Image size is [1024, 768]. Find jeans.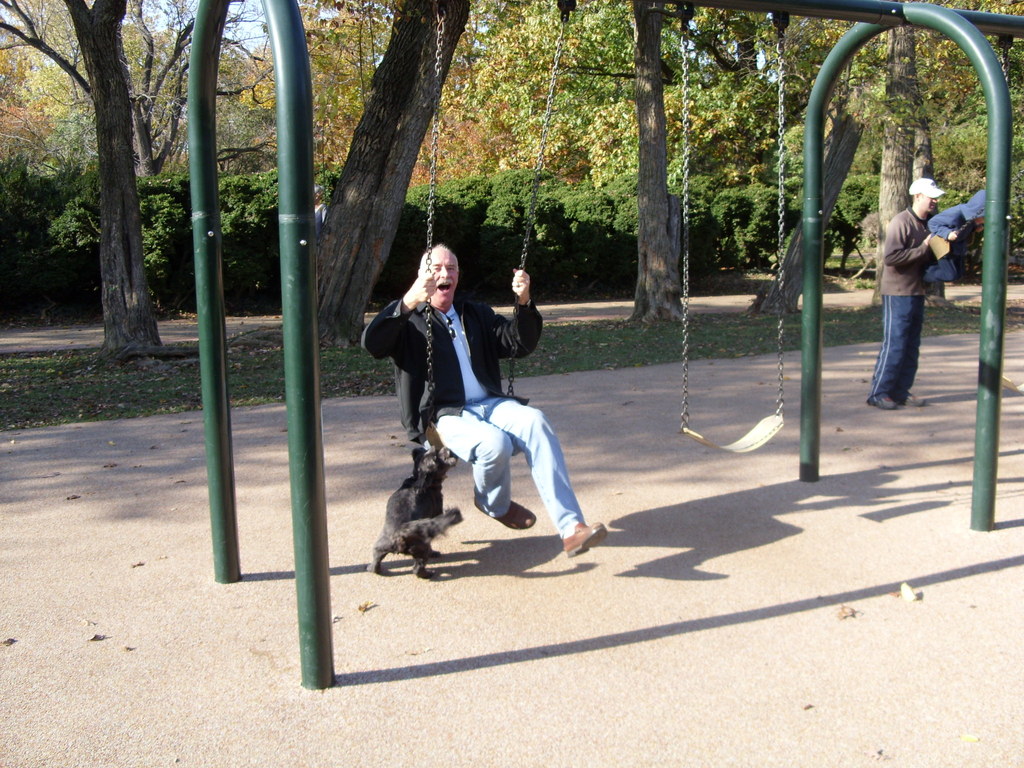
pyautogui.locateOnScreen(430, 395, 589, 533).
